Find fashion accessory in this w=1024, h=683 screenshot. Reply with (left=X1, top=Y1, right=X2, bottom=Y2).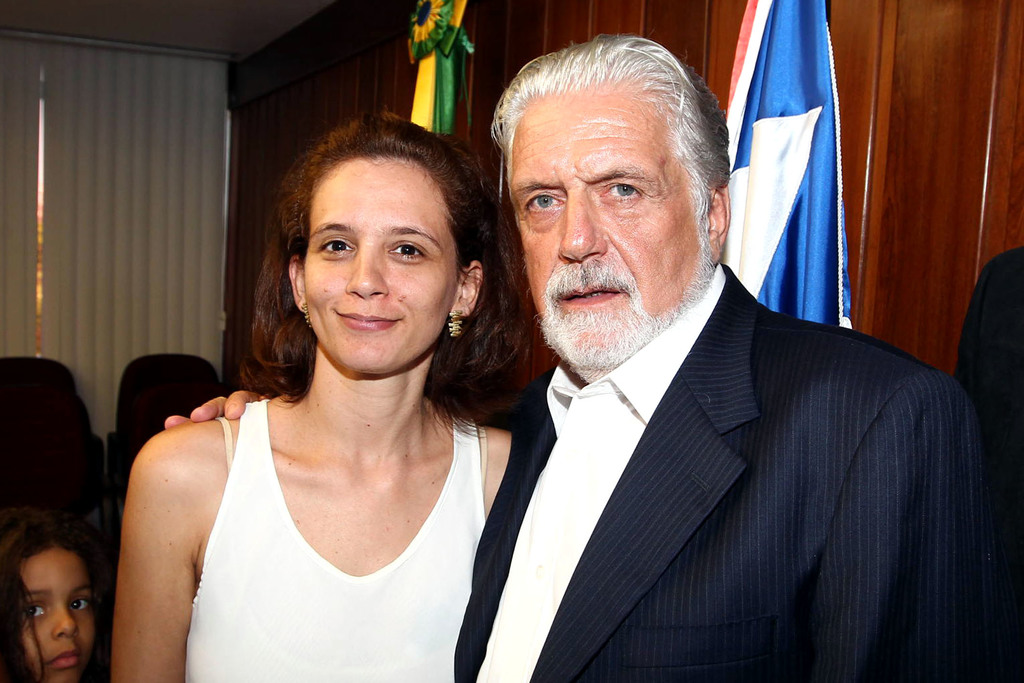
(left=299, top=301, right=310, bottom=327).
